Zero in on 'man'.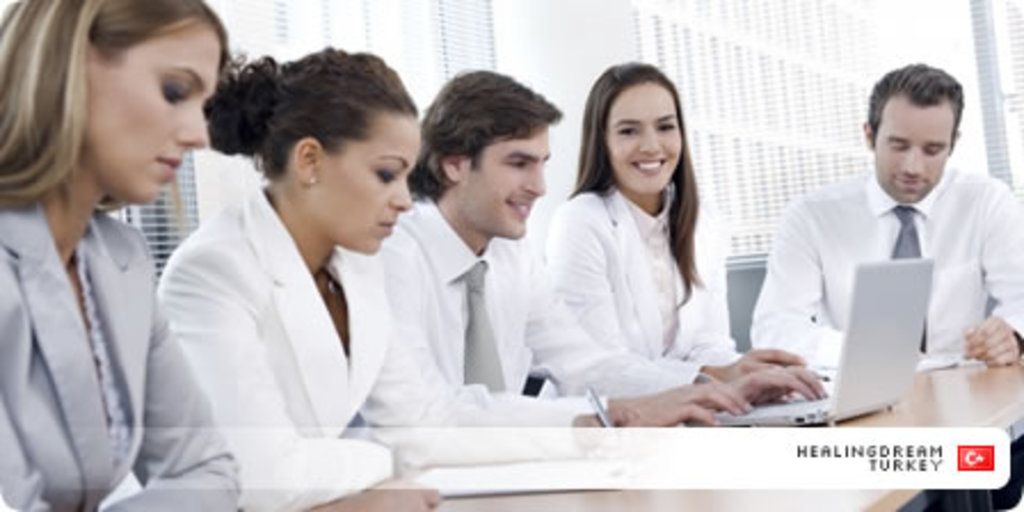
Zeroed in: bbox=[752, 69, 1022, 363].
